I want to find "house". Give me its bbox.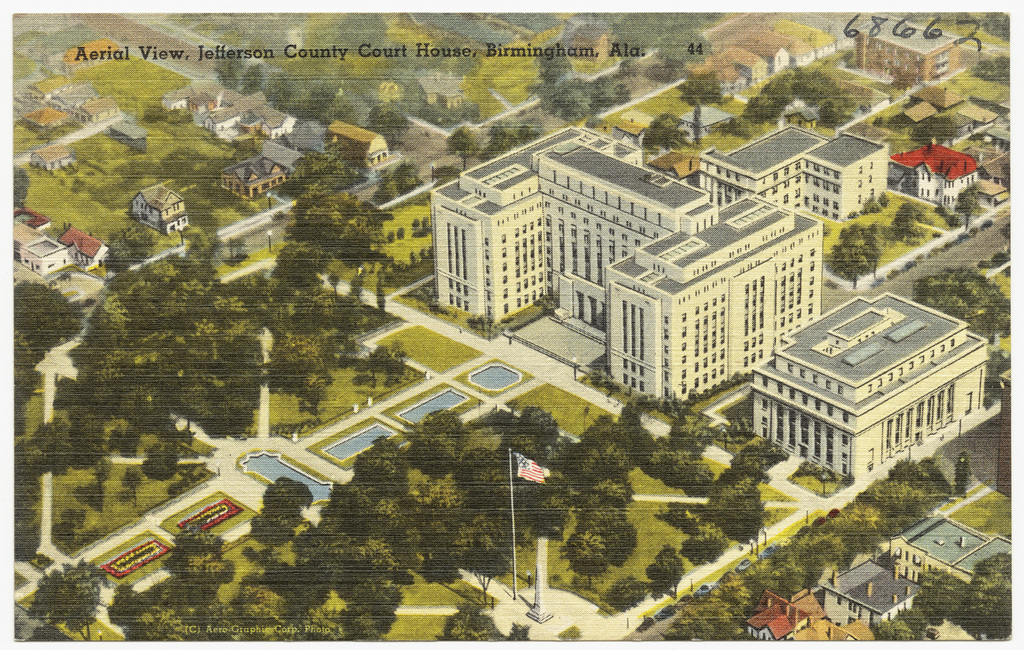
24,233,69,281.
